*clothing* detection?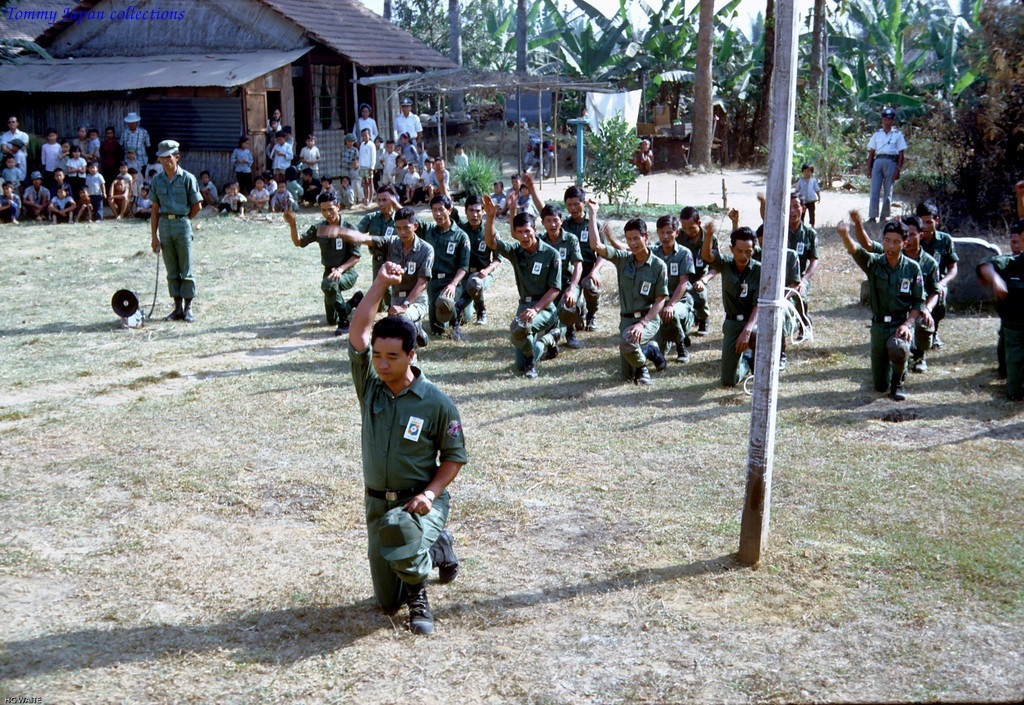
[854, 243, 928, 394]
